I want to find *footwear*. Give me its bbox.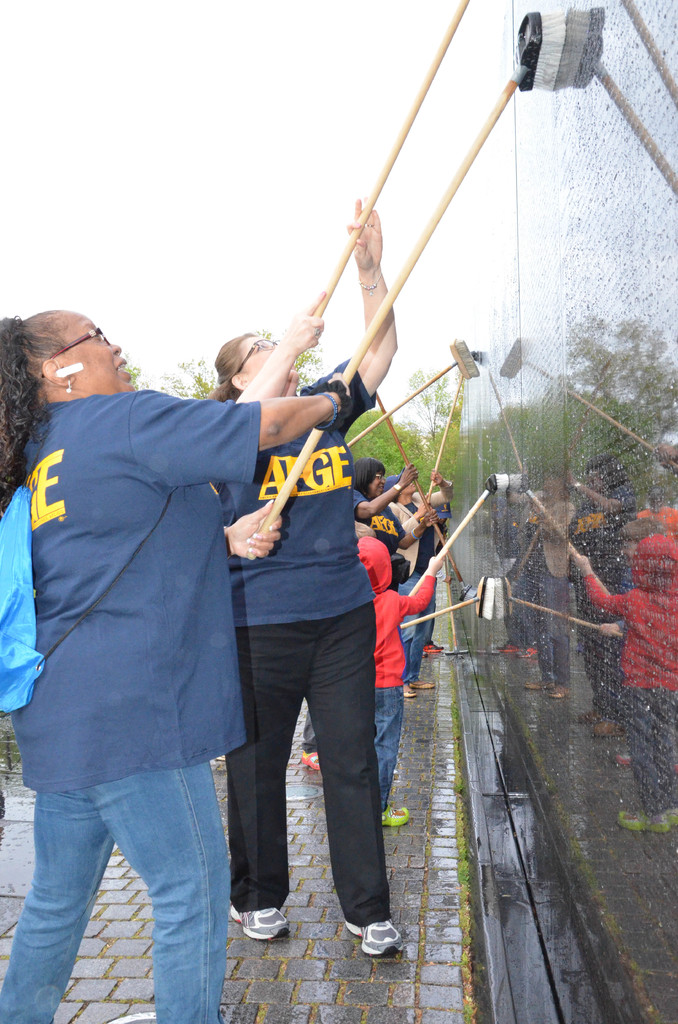
box(347, 918, 401, 953).
